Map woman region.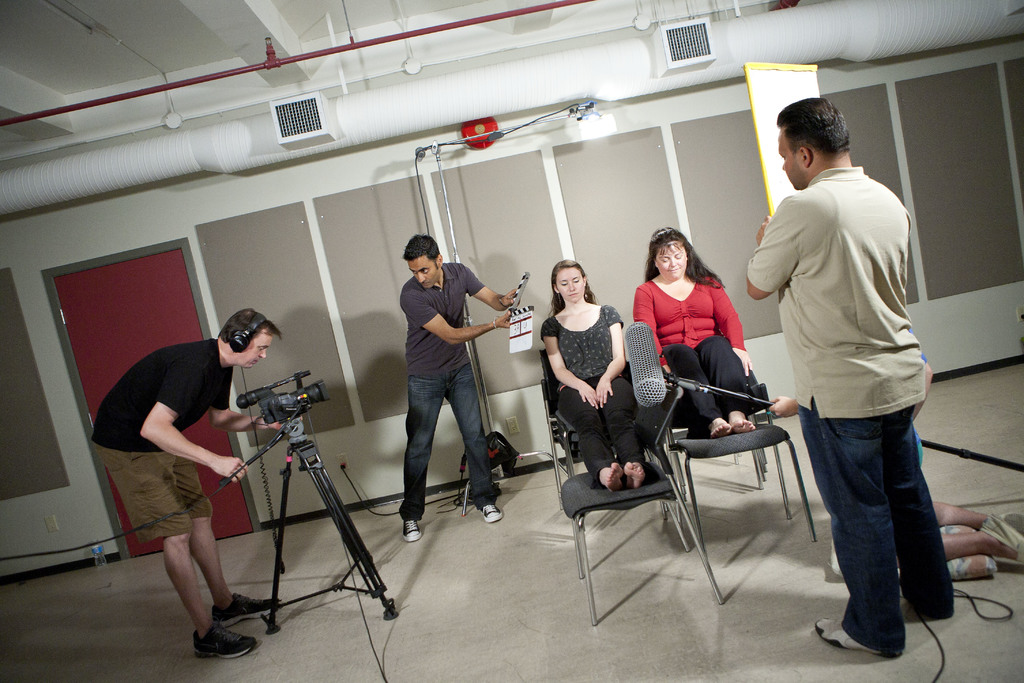
Mapped to bbox(636, 226, 758, 434).
